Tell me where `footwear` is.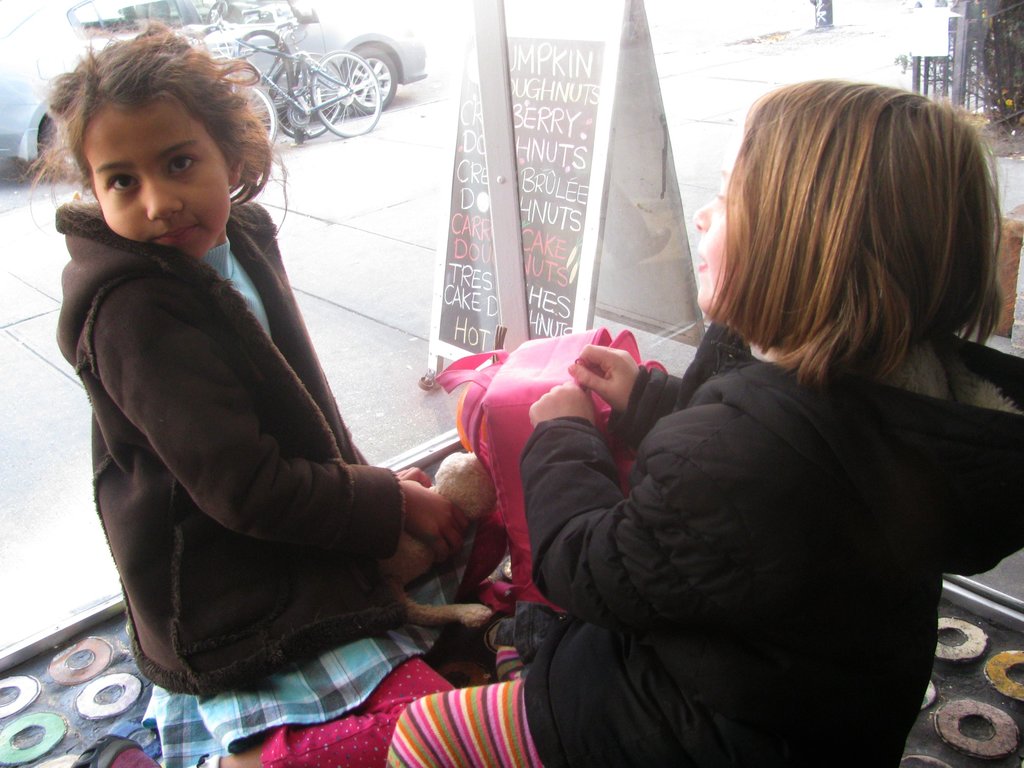
`footwear` is at {"left": 68, "top": 734, "right": 144, "bottom": 767}.
